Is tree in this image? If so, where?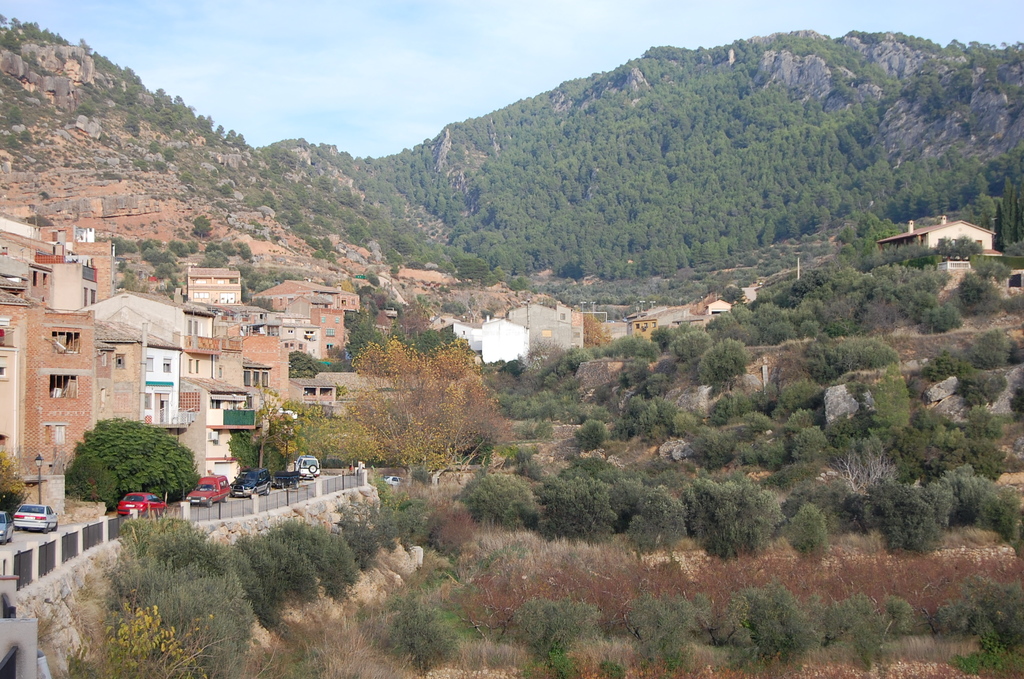
Yes, at bbox=[756, 279, 805, 331].
